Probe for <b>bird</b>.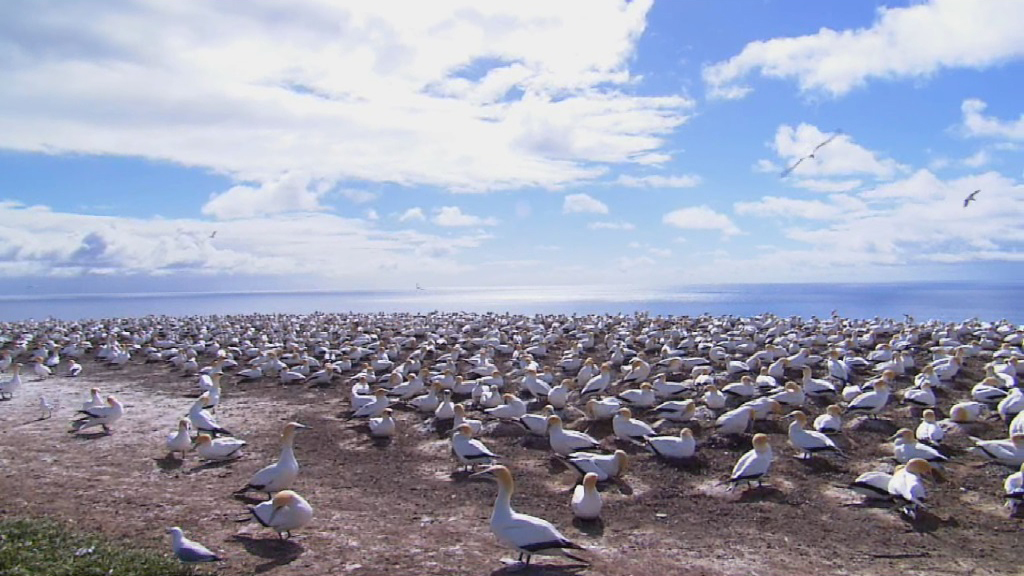
Probe result: region(35, 392, 57, 422).
